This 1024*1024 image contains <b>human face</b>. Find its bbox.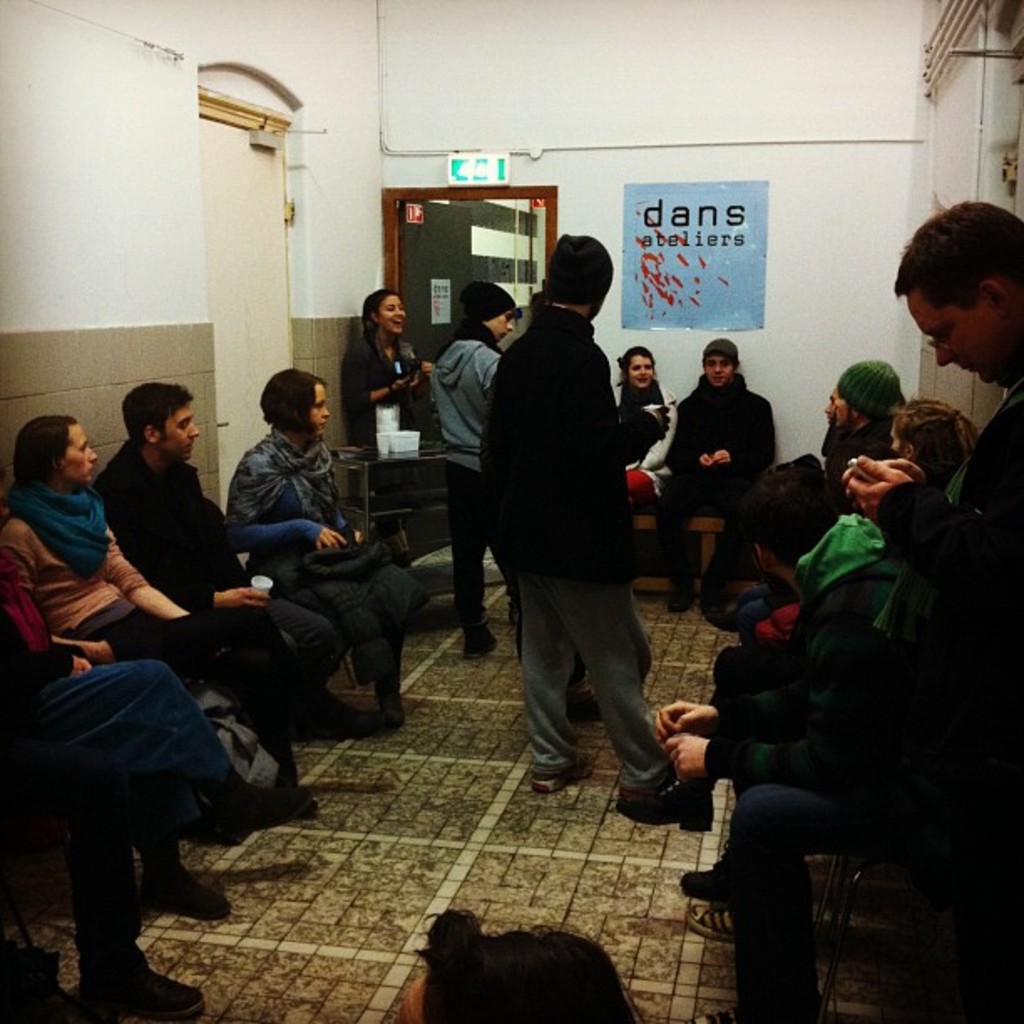
x1=156, y1=400, x2=197, y2=460.
